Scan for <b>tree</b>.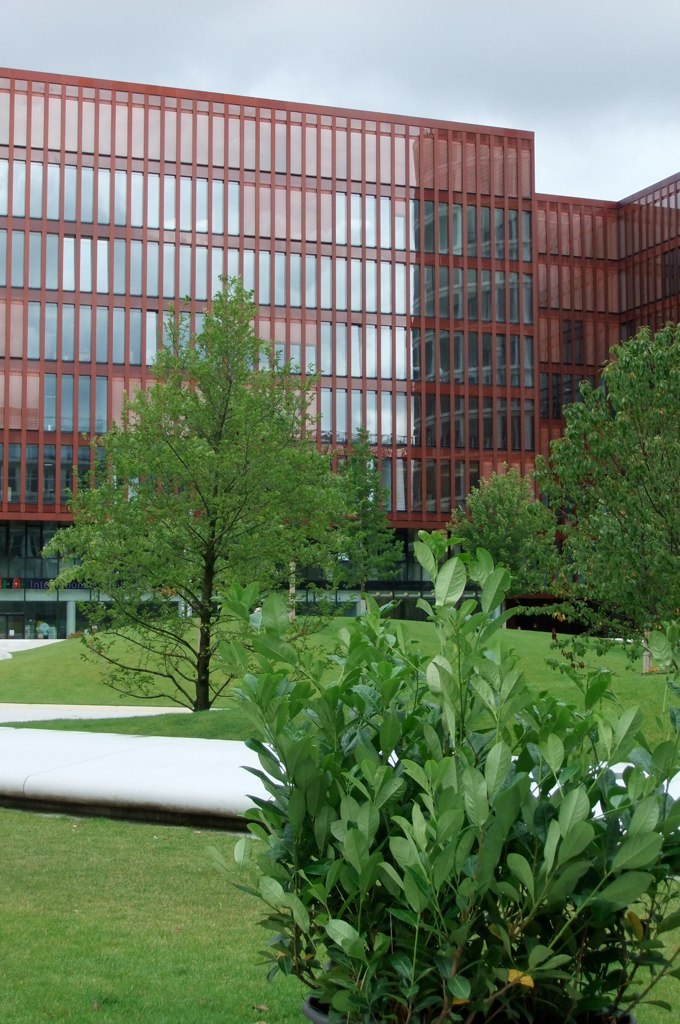
Scan result: 50, 269, 369, 759.
